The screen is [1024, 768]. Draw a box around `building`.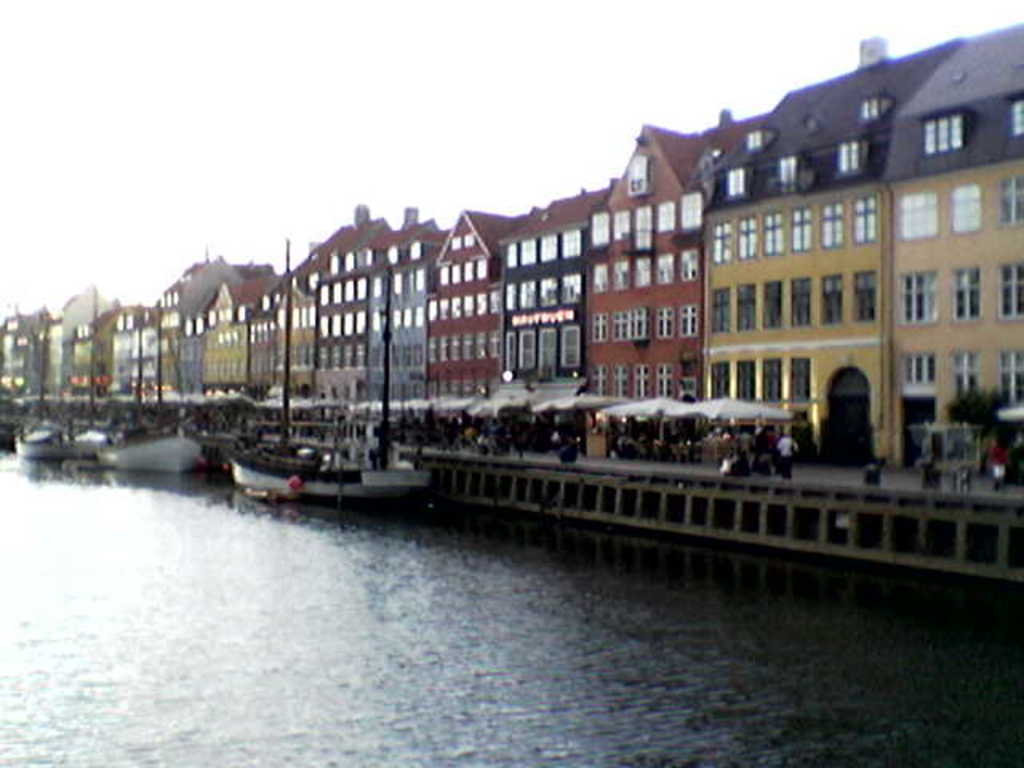
[493,187,619,379].
